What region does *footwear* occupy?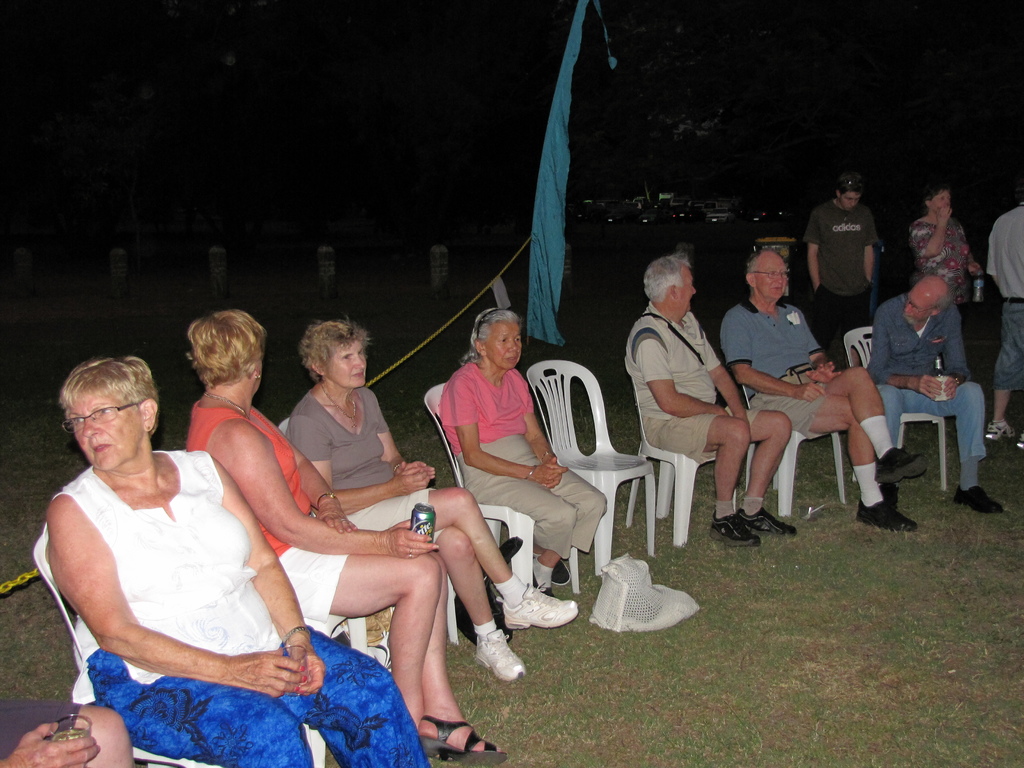
bbox(424, 716, 510, 765).
